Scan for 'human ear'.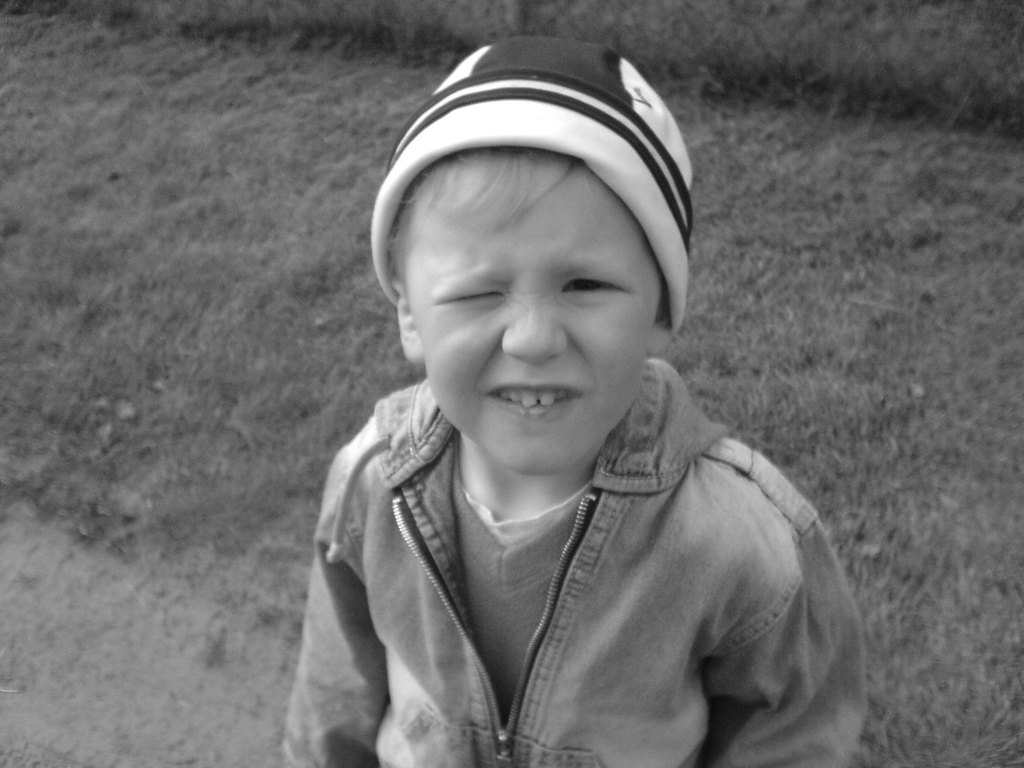
Scan result: detection(647, 291, 676, 357).
